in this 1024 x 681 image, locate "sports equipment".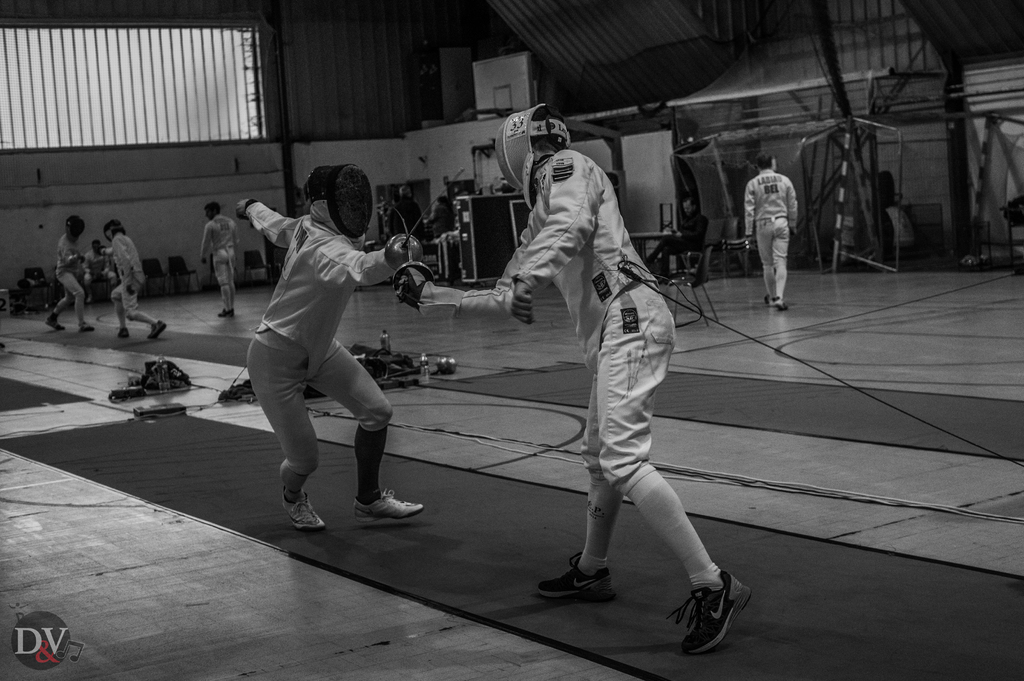
Bounding box: (306,161,376,243).
